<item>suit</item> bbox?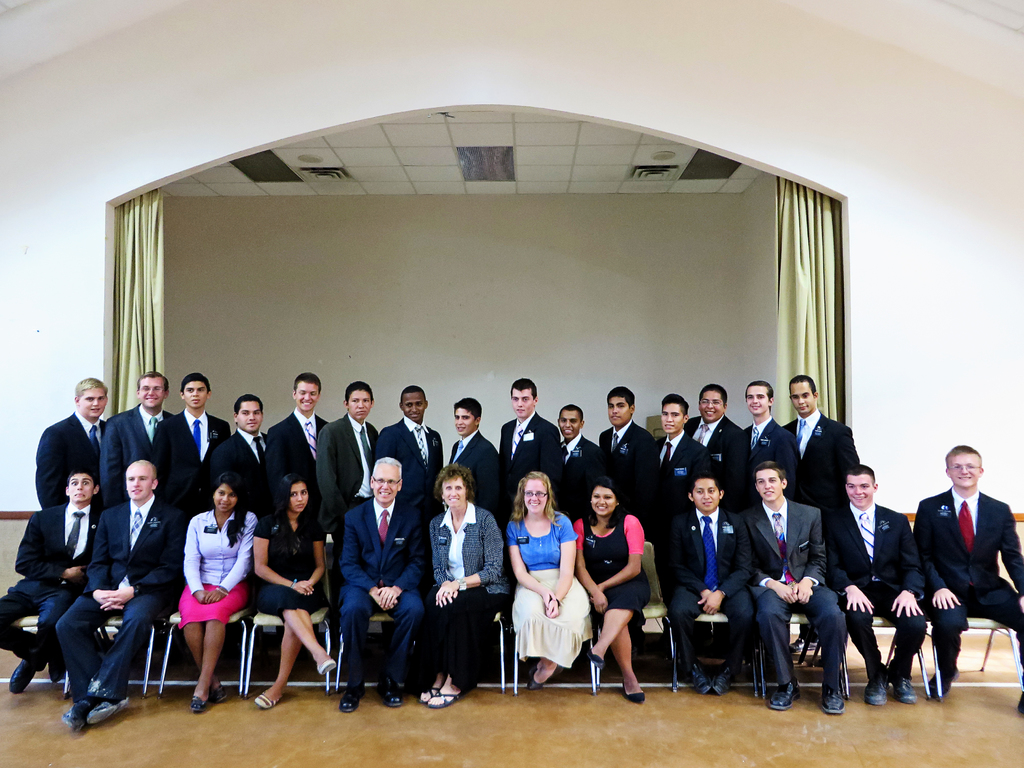
(x1=658, y1=431, x2=716, y2=532)
